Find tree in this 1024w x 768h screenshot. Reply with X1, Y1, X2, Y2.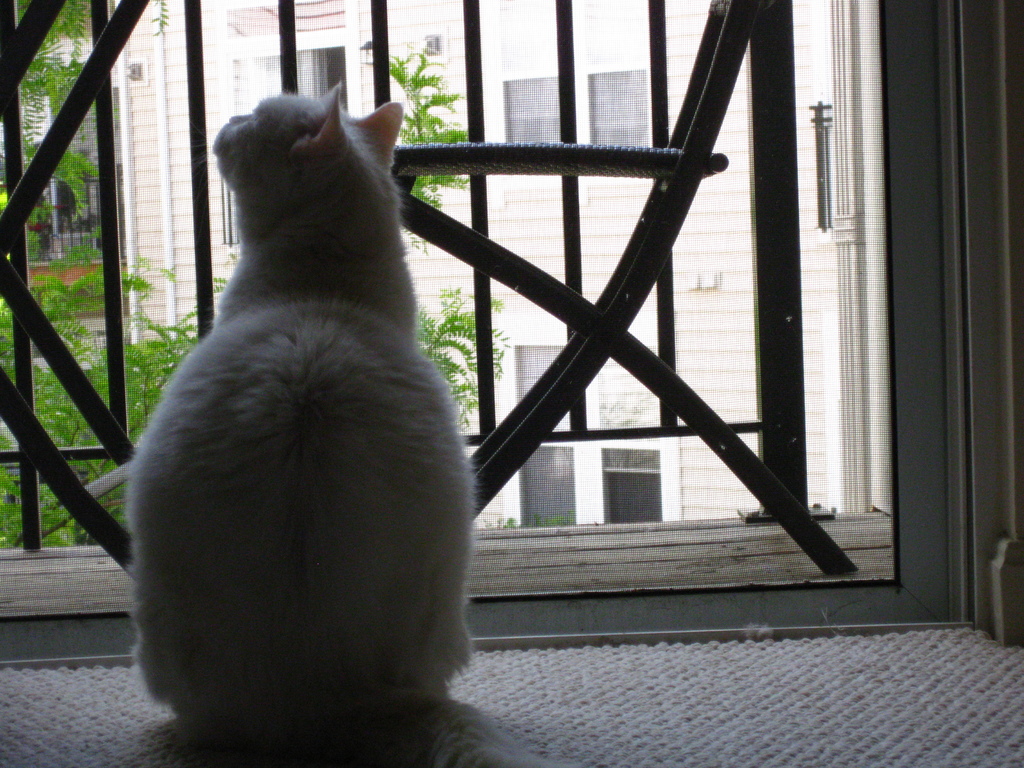
0, 0, 501, 547.
